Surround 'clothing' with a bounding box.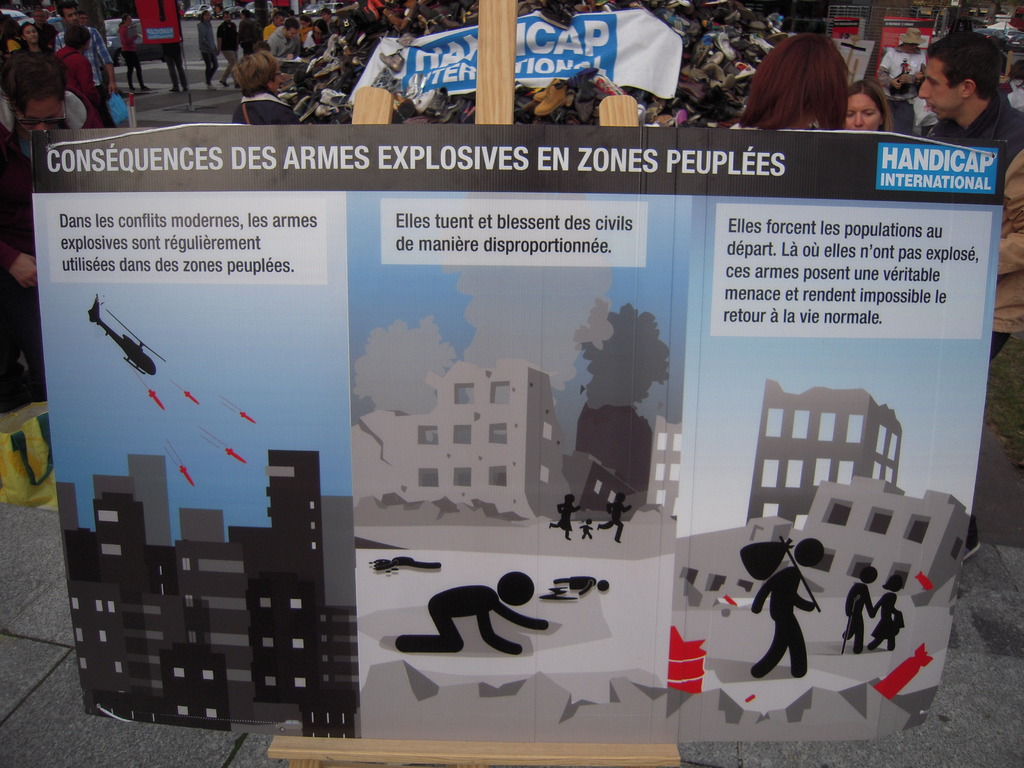
(x1=238, y1=20, x2=262, y2=53).
